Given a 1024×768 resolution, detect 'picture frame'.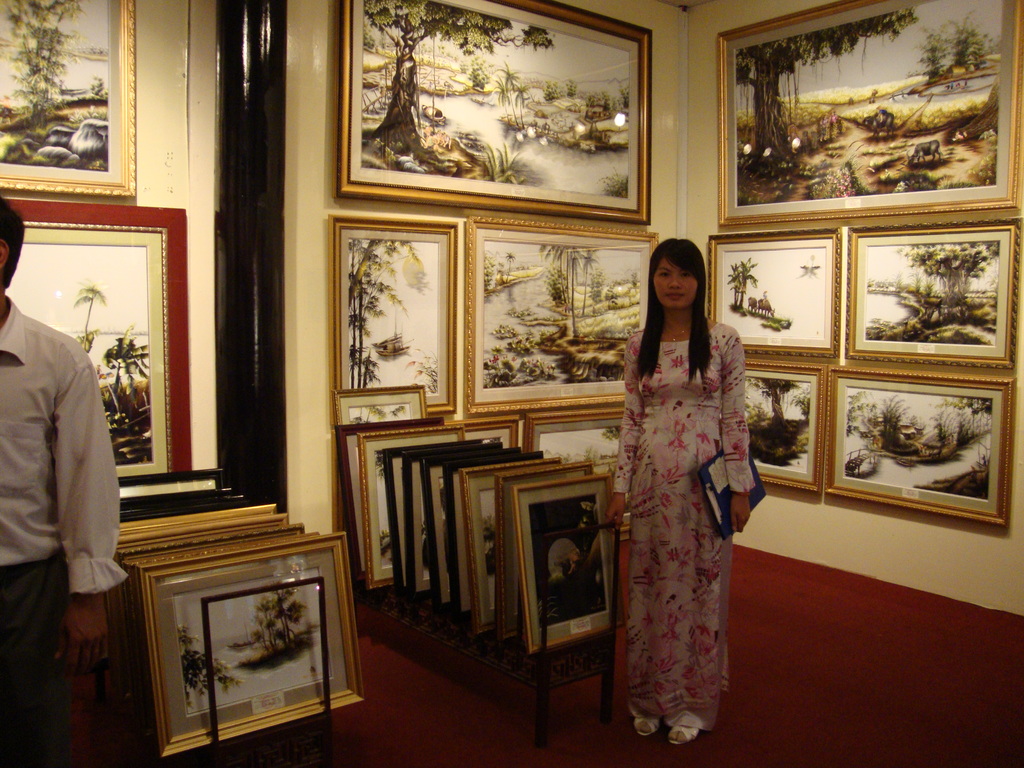
527,406,633,536.
